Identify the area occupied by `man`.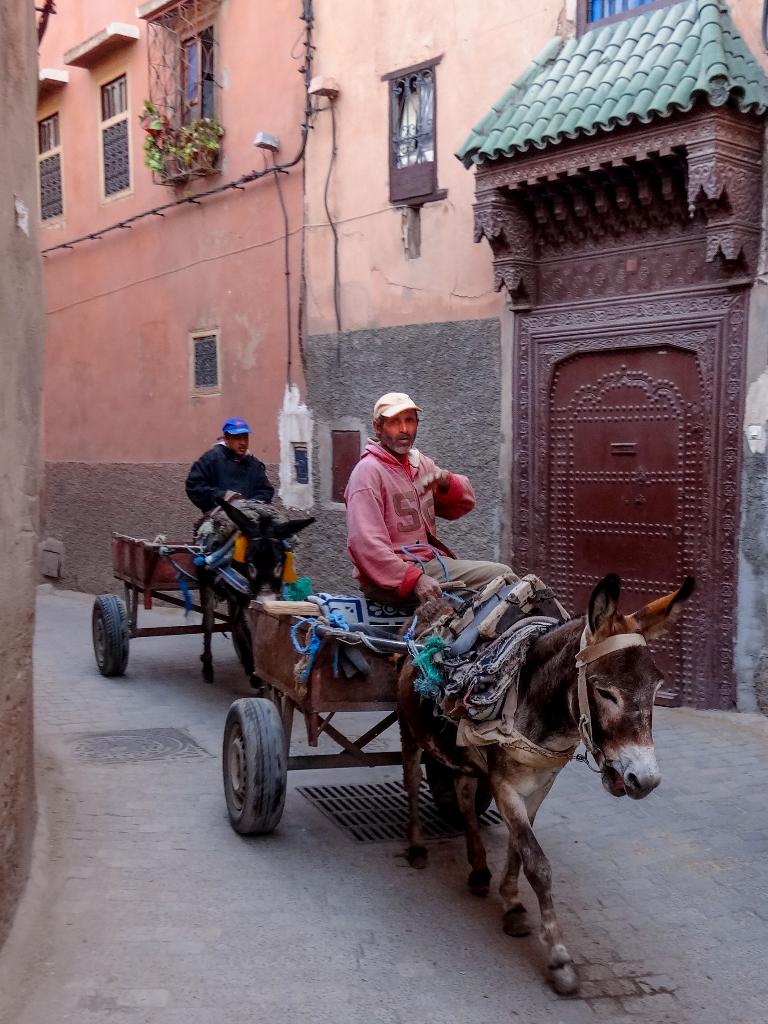
Area: crop(179, 412, 285, 694).
